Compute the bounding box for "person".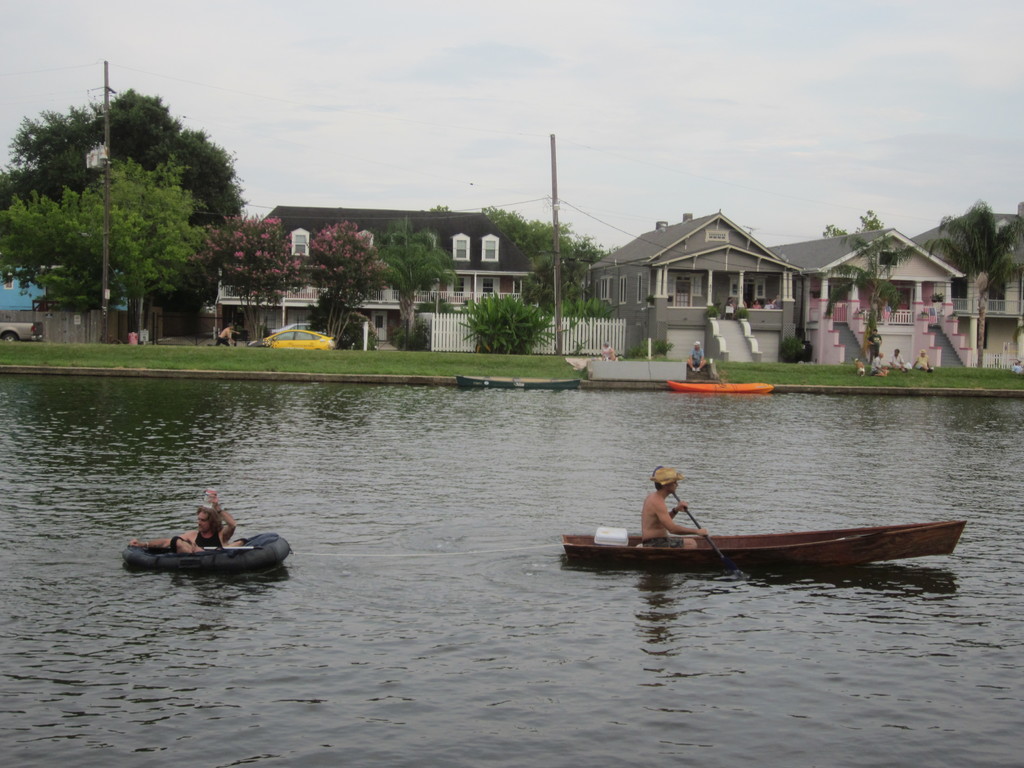
Rect(687, 339, 709, 376).
